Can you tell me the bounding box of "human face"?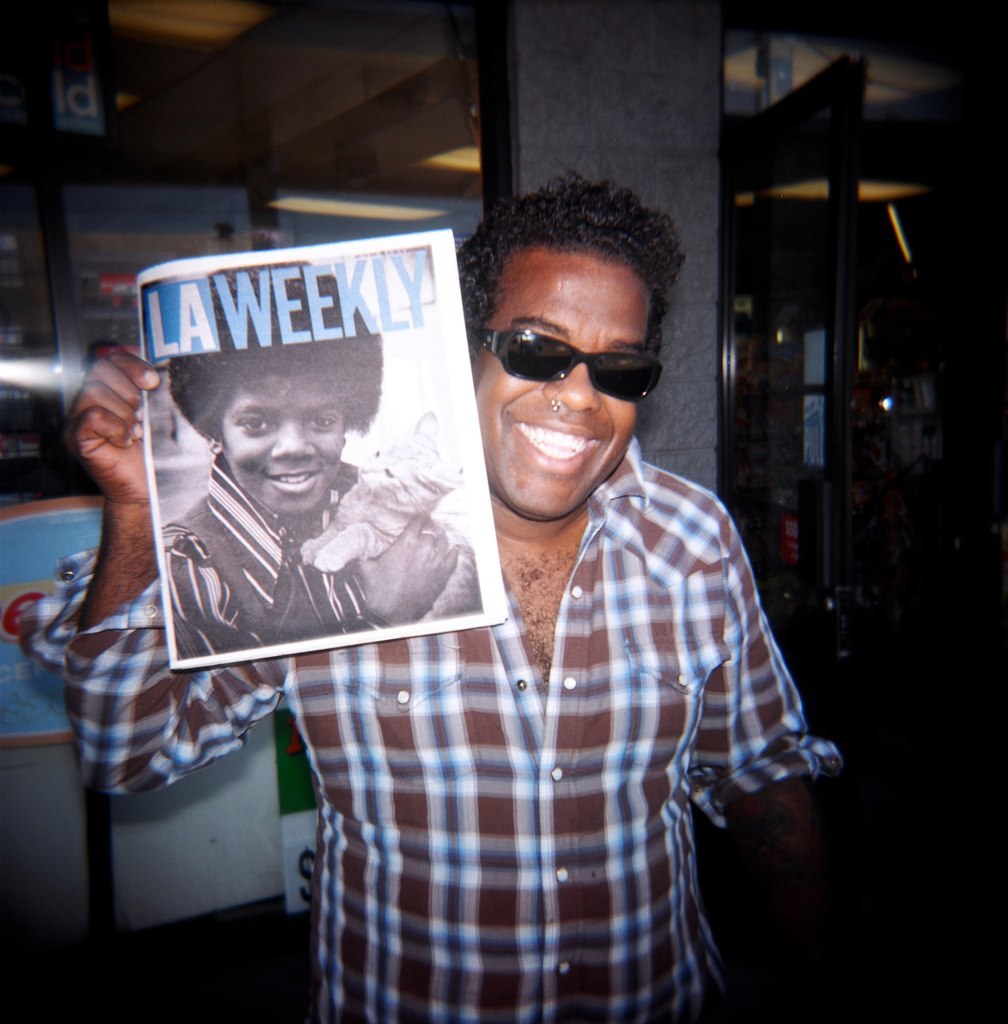
l=226, t=382, r=345, b=510.
